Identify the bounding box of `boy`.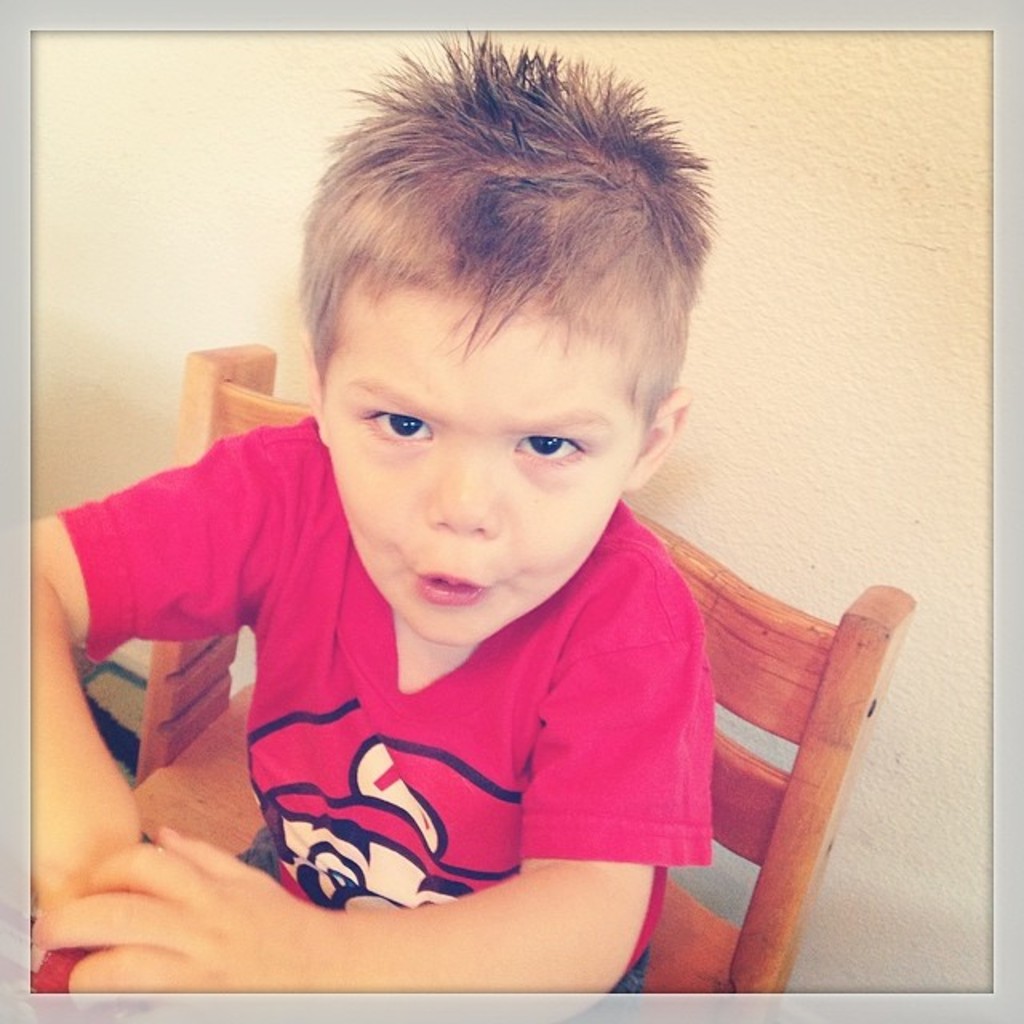
l=126, t=50, r=835, b=957.
